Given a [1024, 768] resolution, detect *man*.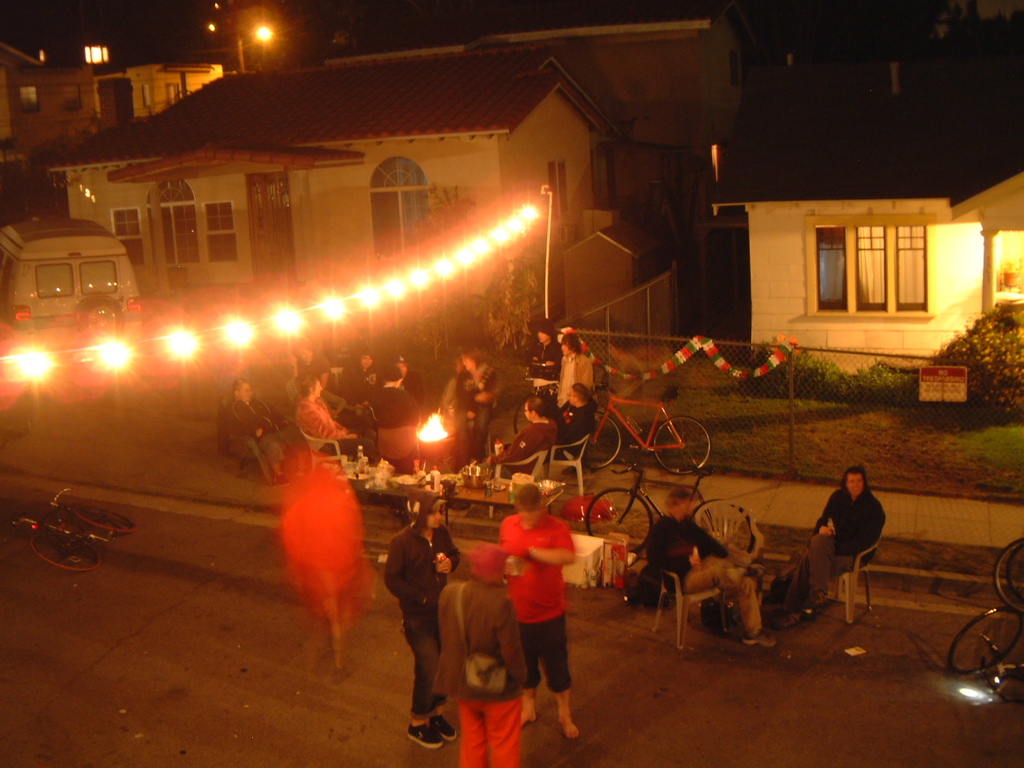
<box>473,397,557,486</box>.
